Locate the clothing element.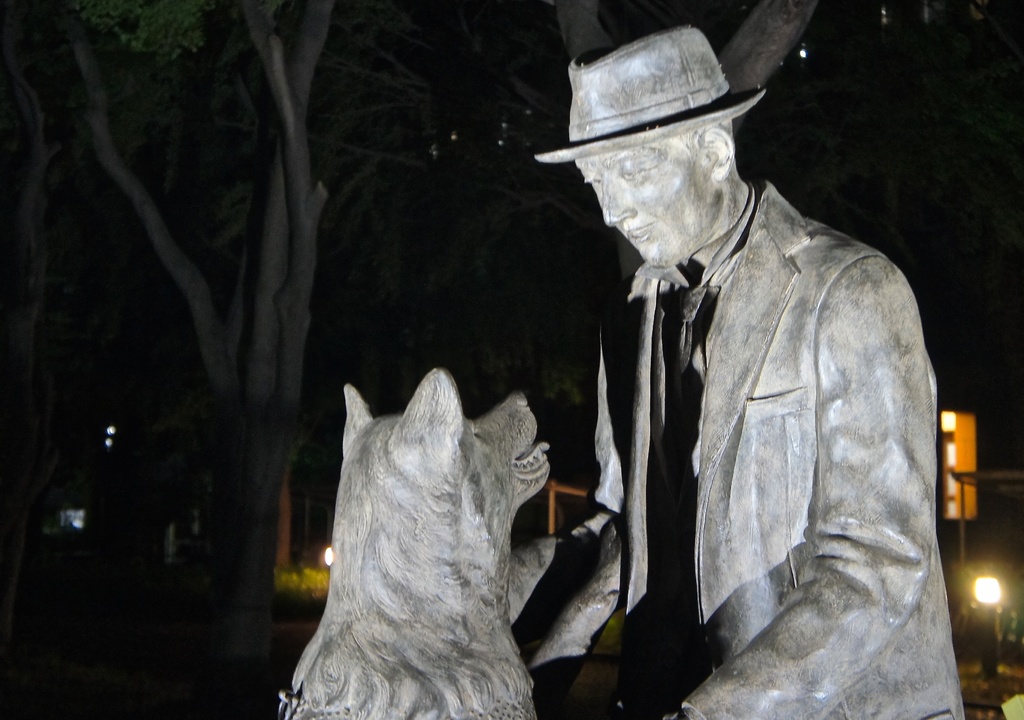
Element bbox: 562/177/966/719.
